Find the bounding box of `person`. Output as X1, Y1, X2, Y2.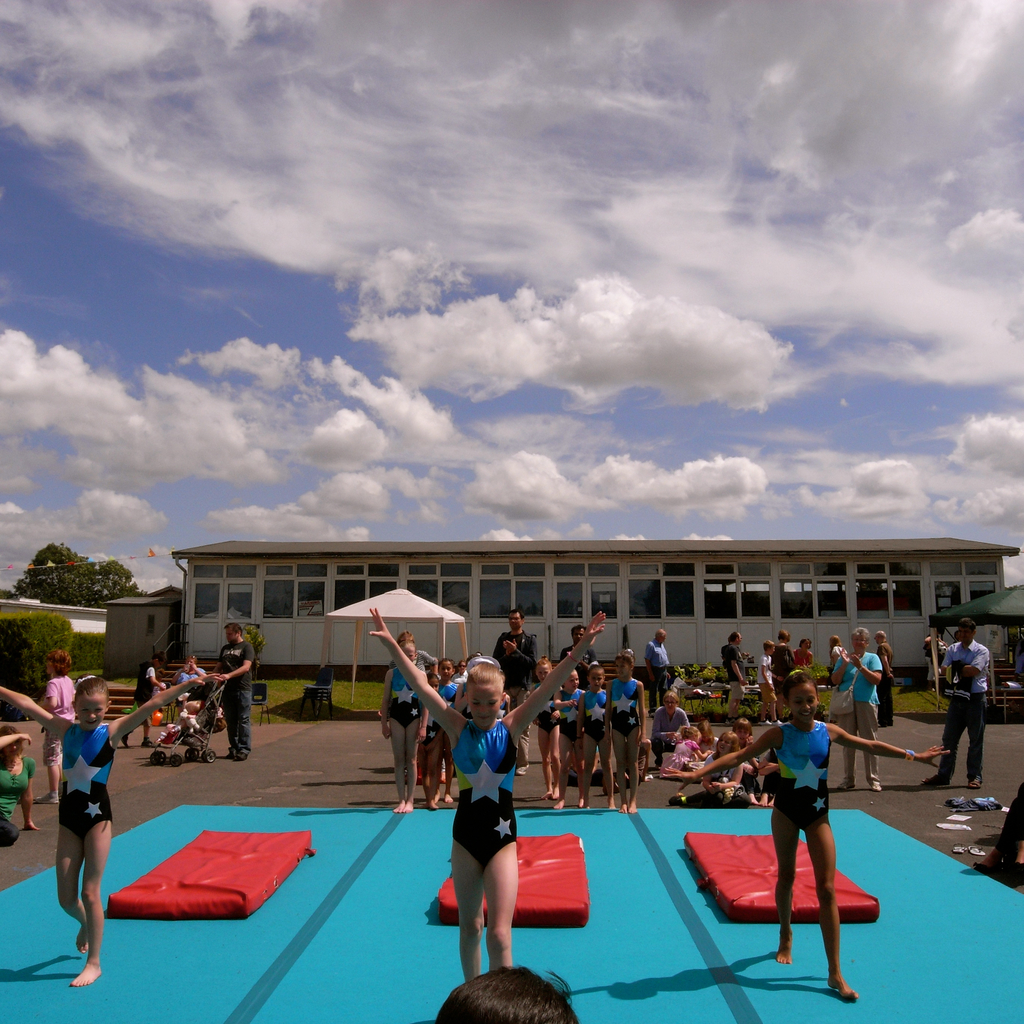
753, 639, 779, 726.
